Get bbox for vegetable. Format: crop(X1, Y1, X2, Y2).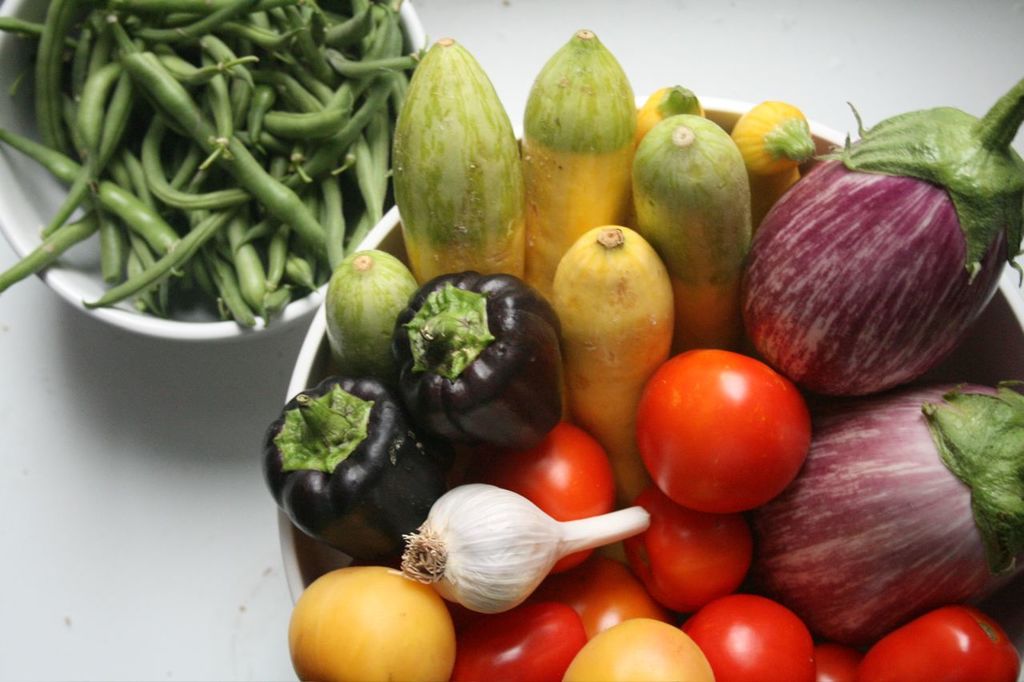
crop(488, 417, 628, 574).
